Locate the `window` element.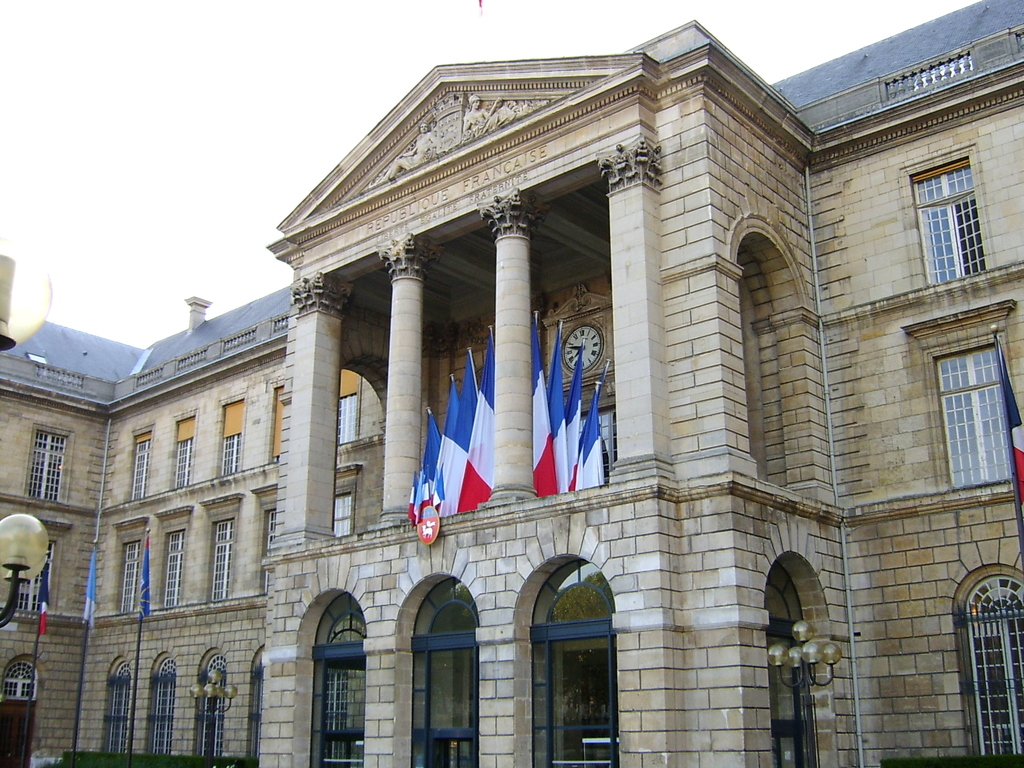
Element bbox: l=335, t=392, r=360, b=446.
